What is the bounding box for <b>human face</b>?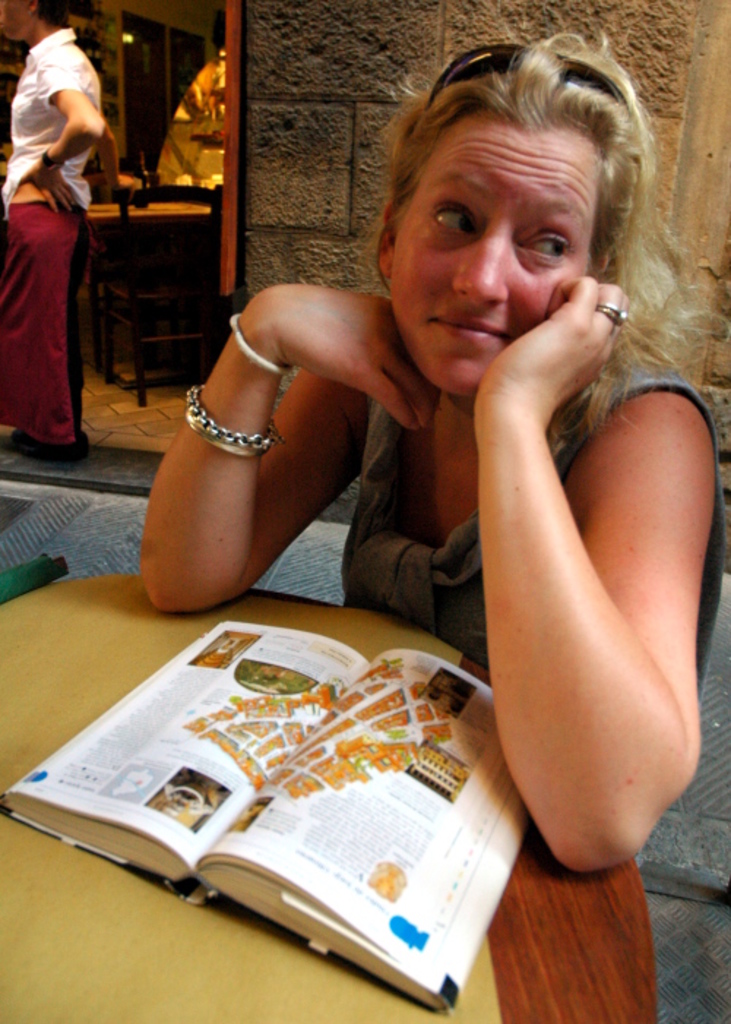
<box>390,120,601,391</box>.
